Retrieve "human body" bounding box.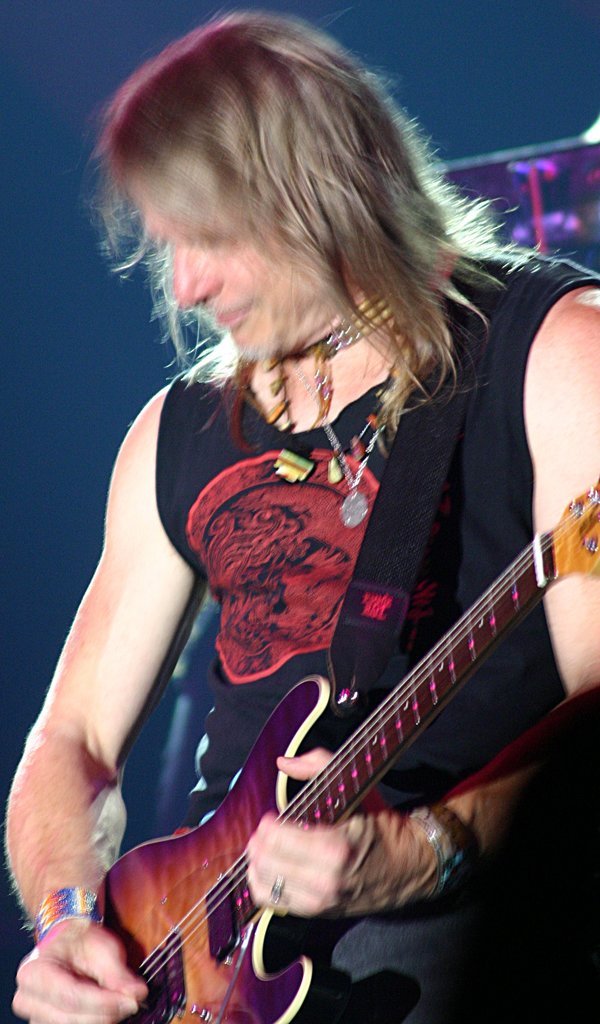
Bounding box: Rect(4, 13, 598, 1021).
